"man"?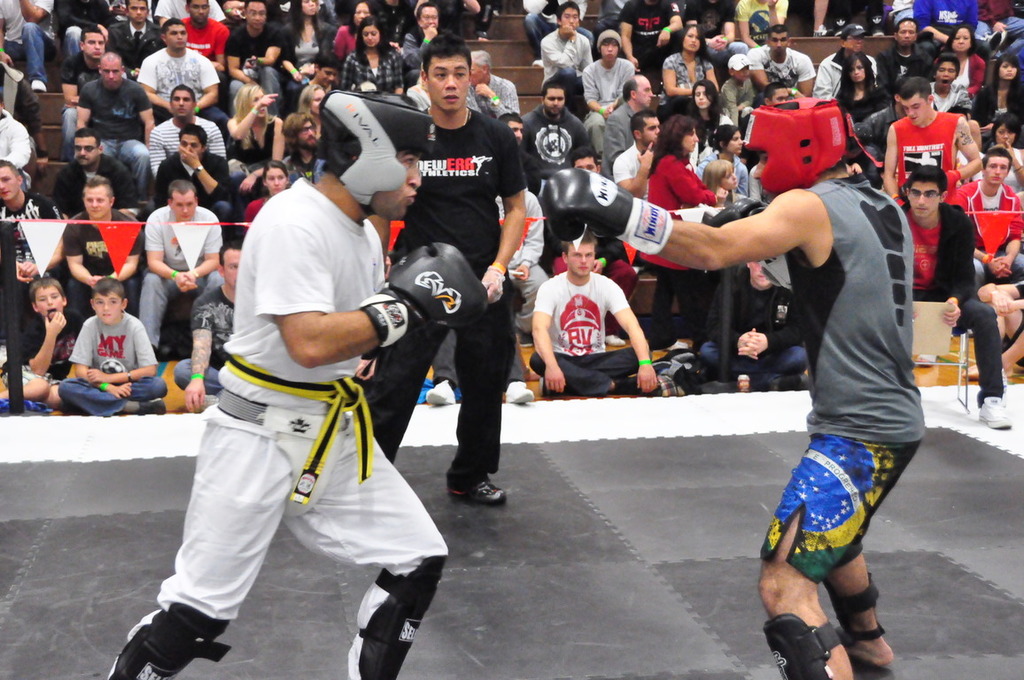
<region>544, 2, 589, 110</region>
